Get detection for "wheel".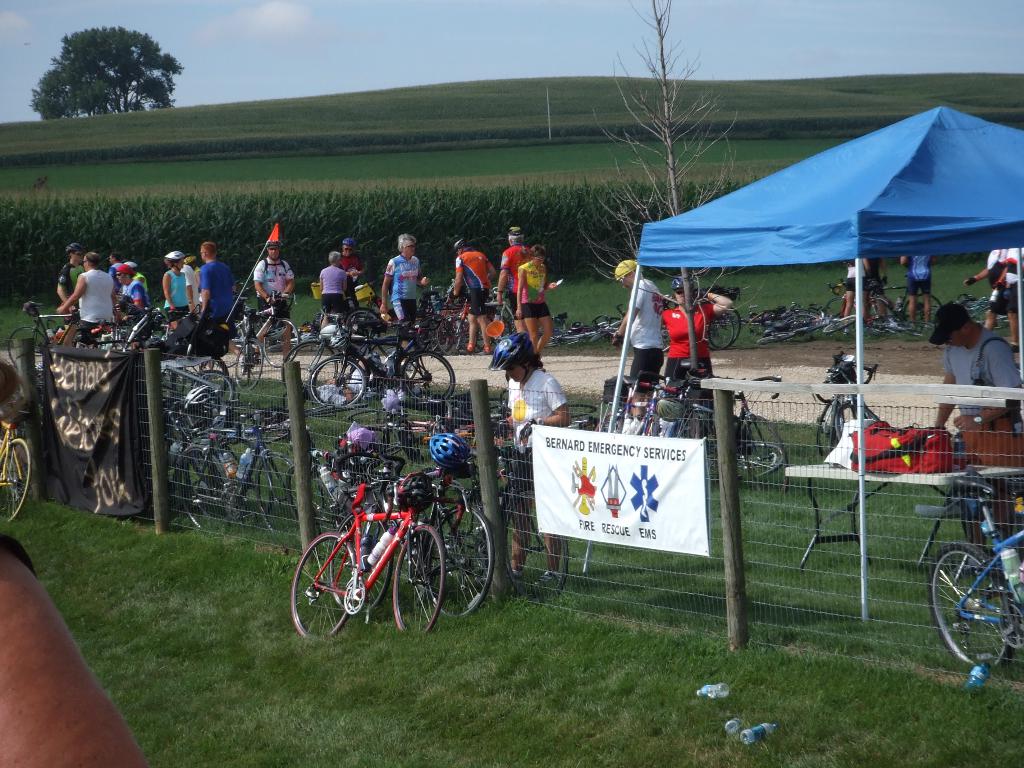
Detection: 285:469:325:534.
